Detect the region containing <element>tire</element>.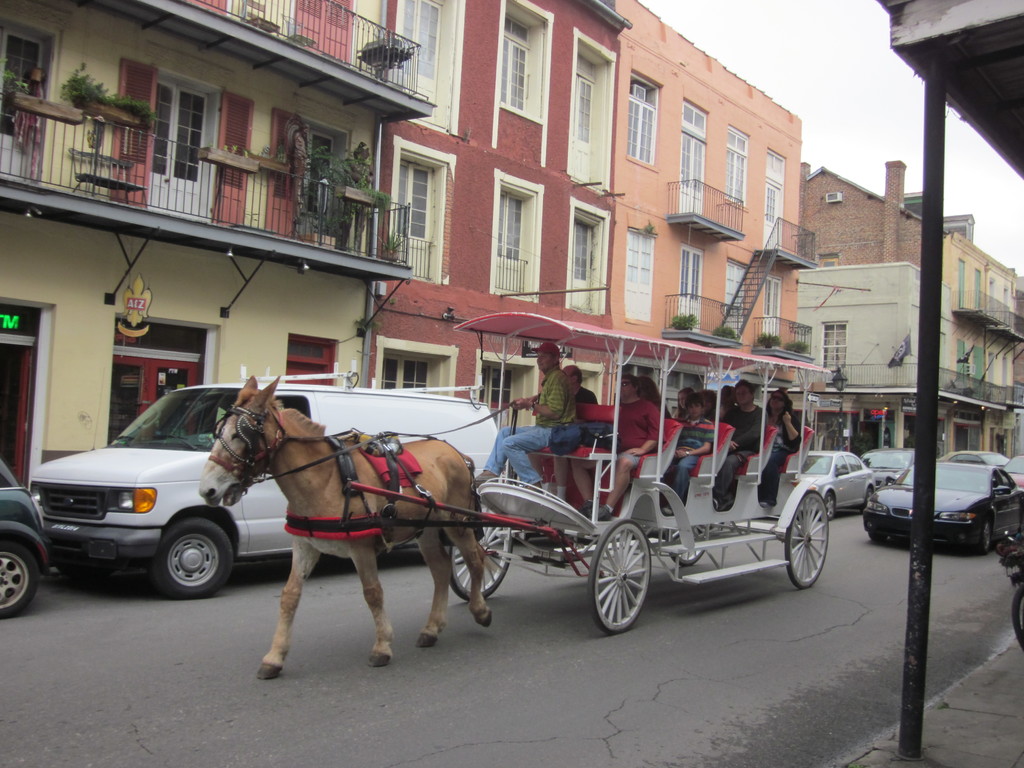
BBox(153, 519, 236, 600).
